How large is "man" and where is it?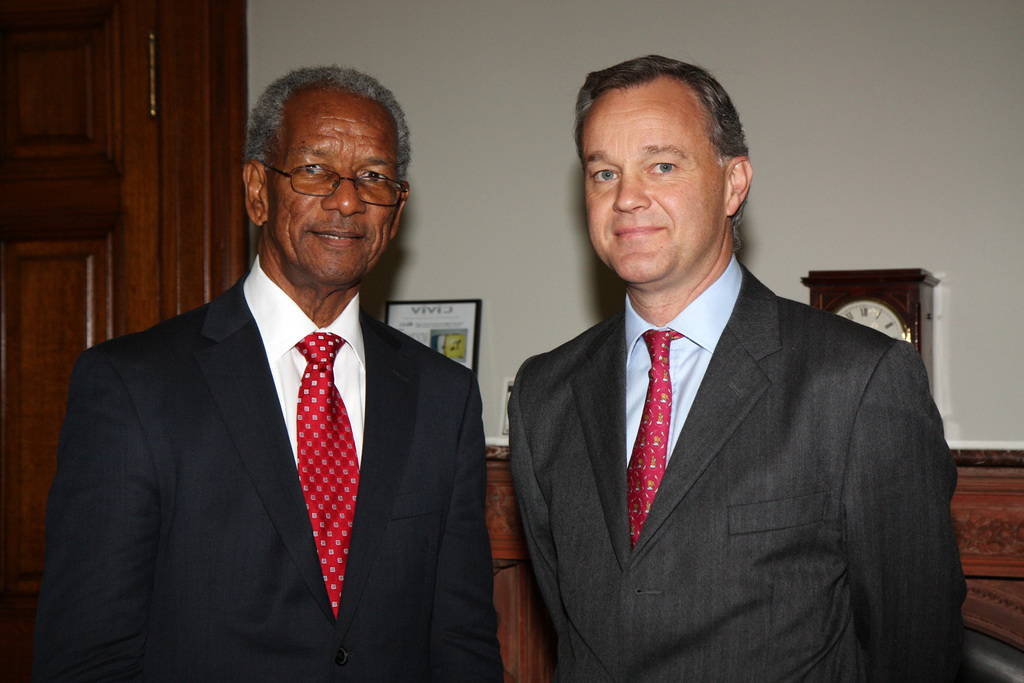
Bounding box: rect(28, 67, 505, 682).
